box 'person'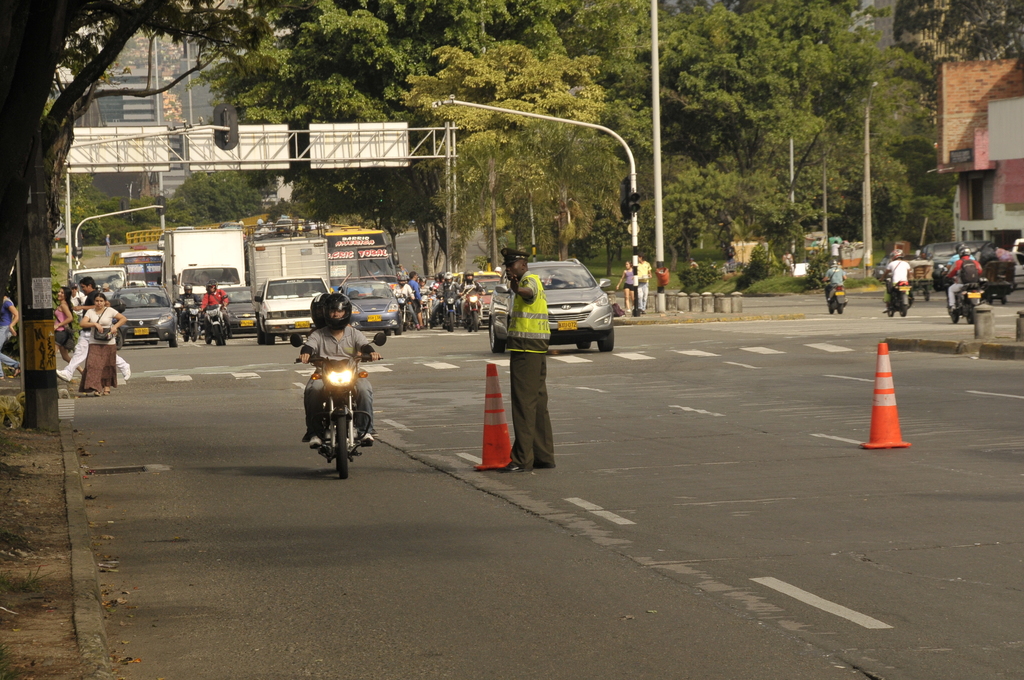
<bbox>456, 271, 481, 319</bbox>
